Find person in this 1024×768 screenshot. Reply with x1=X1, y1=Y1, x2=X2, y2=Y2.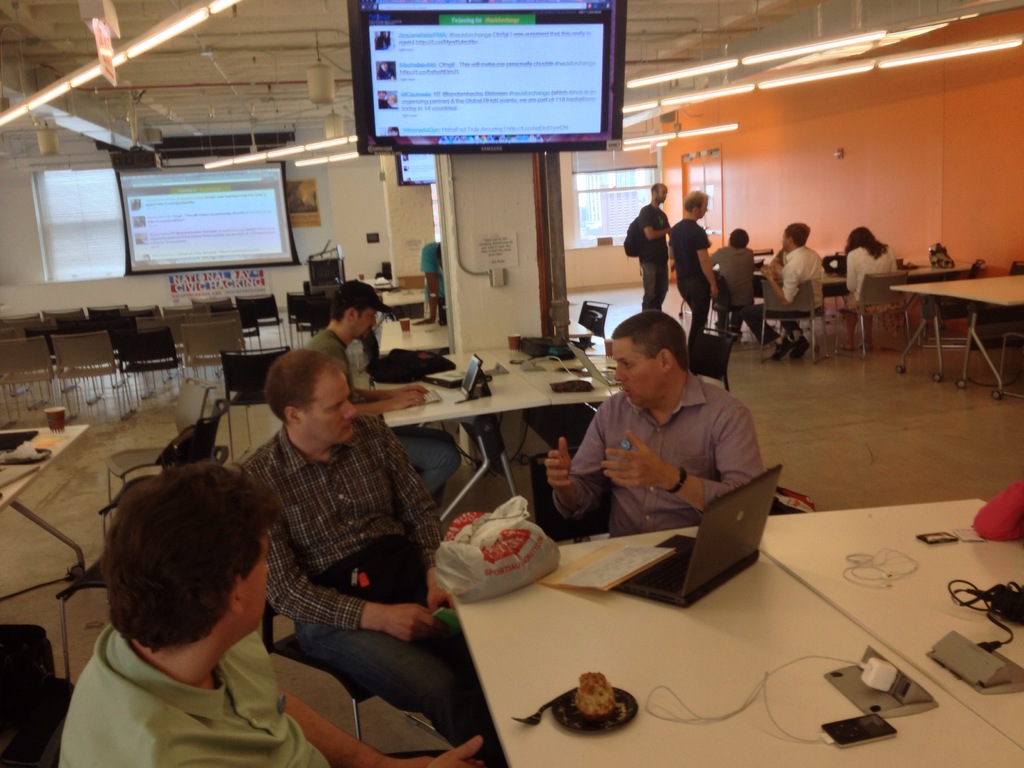
x1=708, y1=229, x2=754, y2=333.
